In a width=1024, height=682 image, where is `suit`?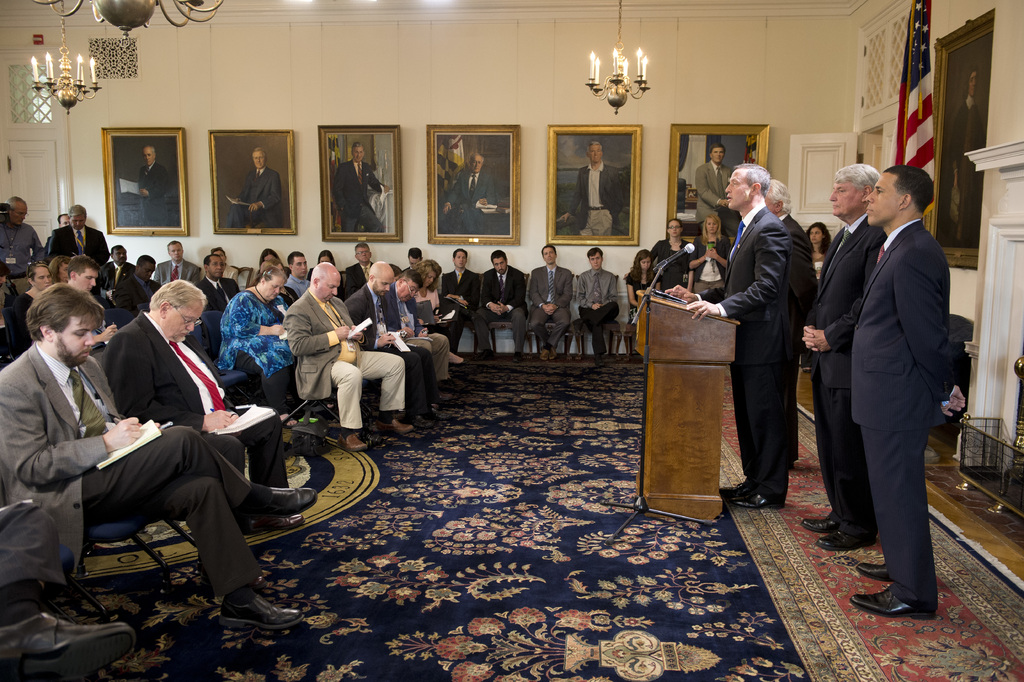
x1=476, y1=270, x2=535, y2=351.
